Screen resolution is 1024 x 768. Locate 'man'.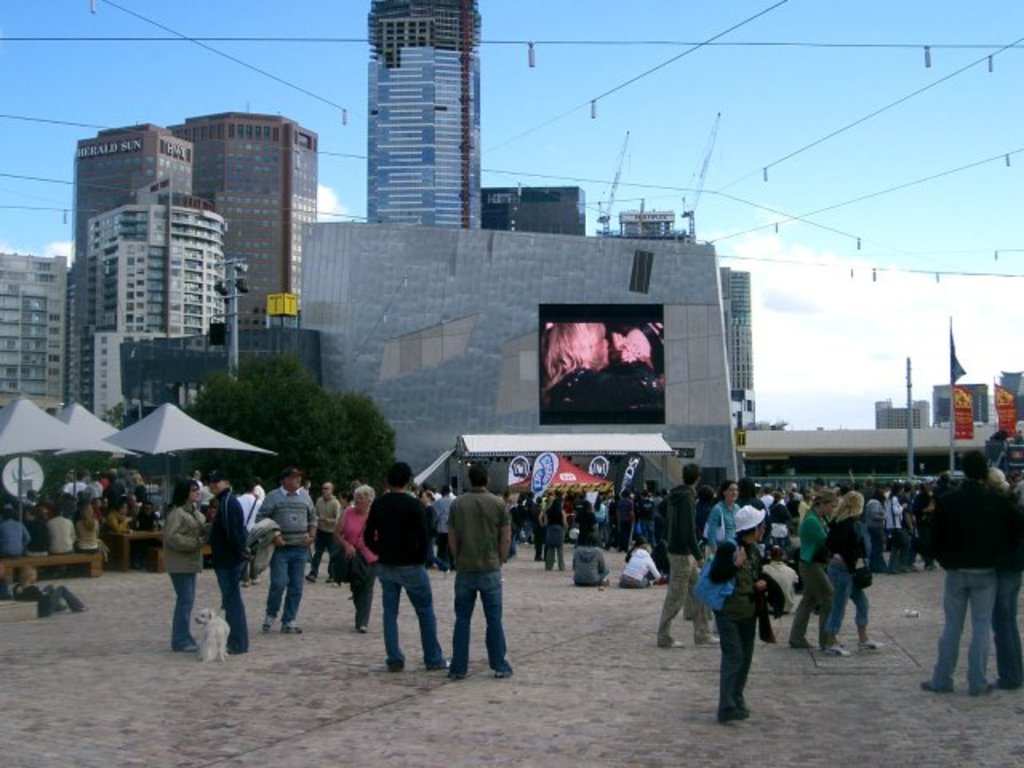
Rect(0, 510, 26, 558).
